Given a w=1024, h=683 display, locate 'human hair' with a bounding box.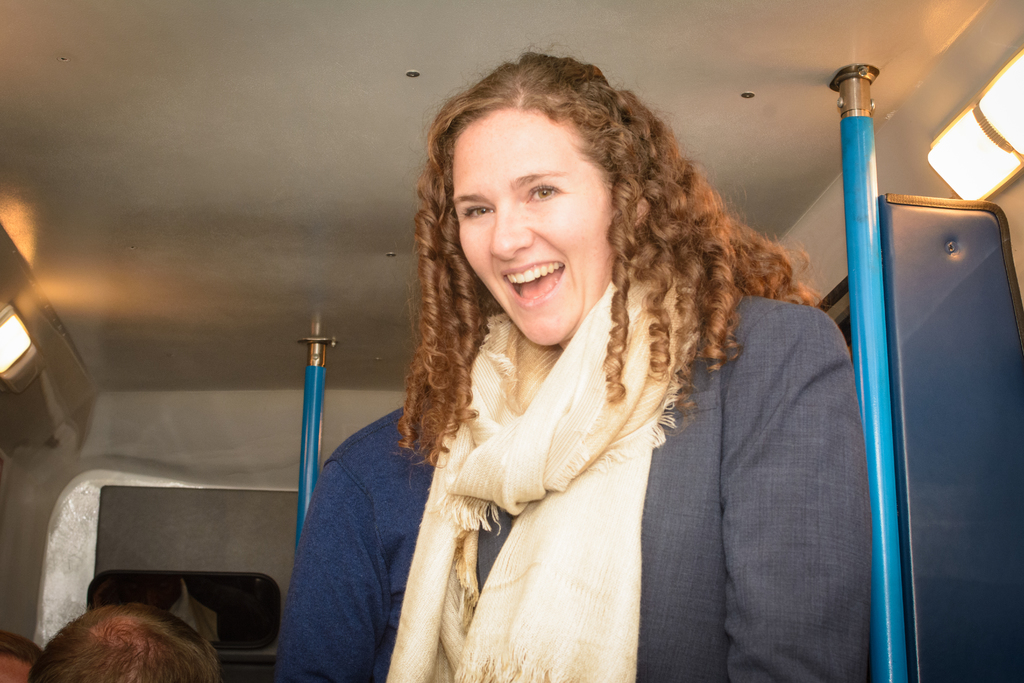
Located: <region>392, 49, 798, 549</region>.
